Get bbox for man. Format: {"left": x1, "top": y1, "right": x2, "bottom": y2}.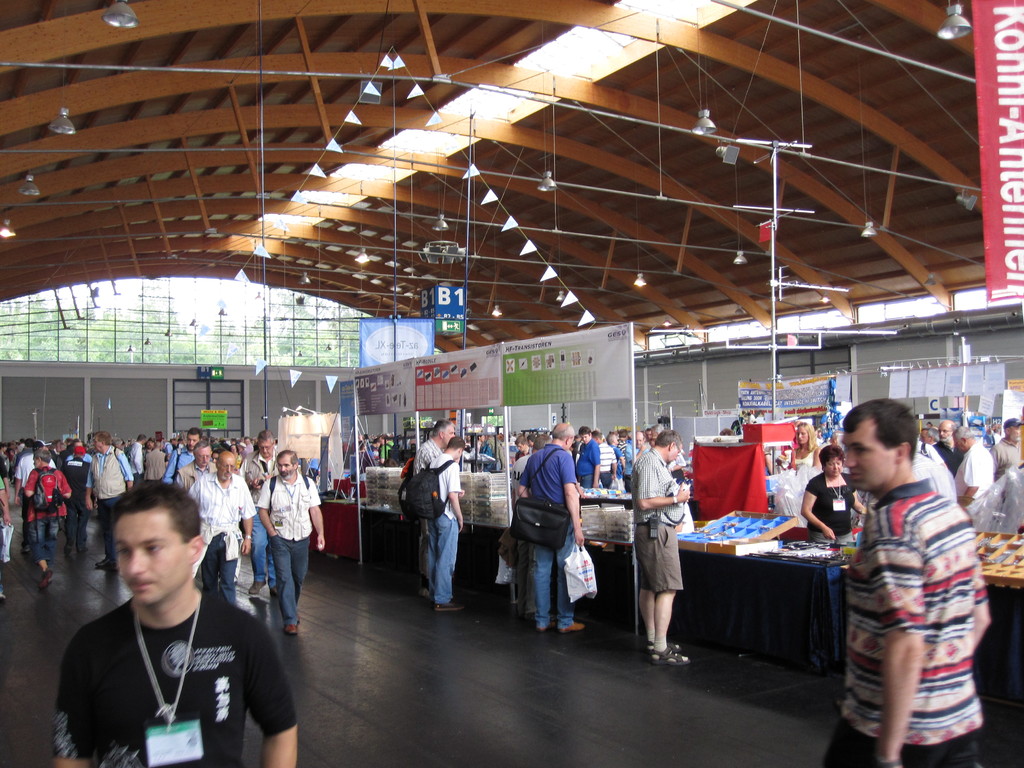
{"left": 67, "top": 438, "right": 90, "bottom": 480}.
